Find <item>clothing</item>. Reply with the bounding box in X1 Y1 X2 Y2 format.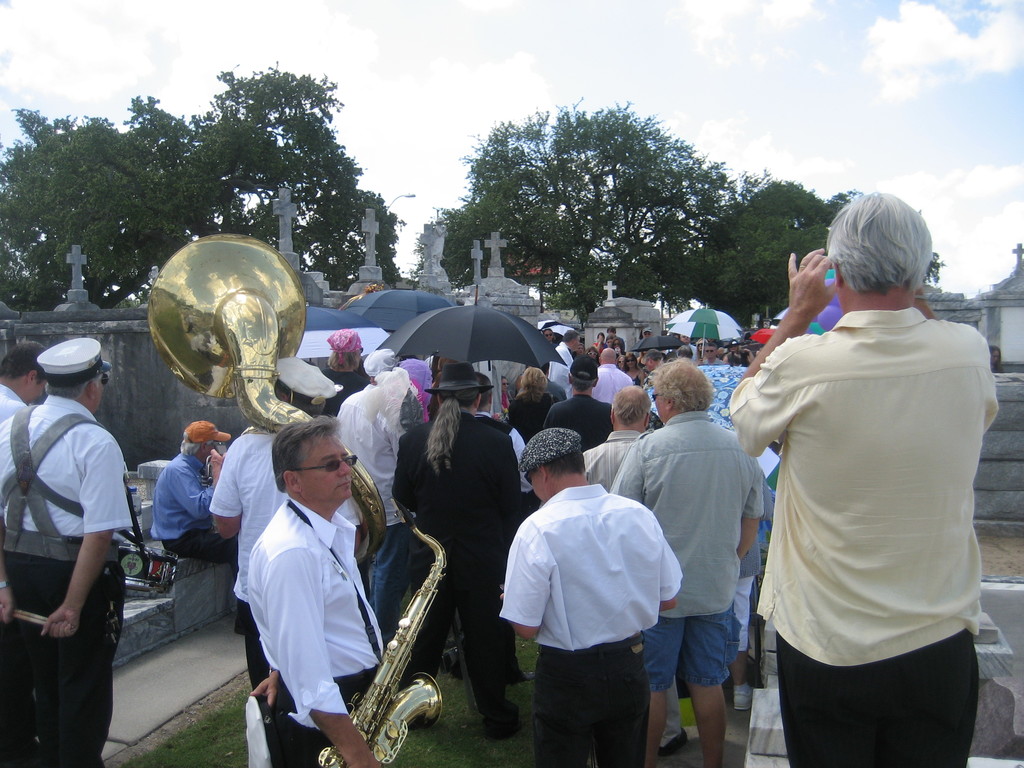
0 399 127 767.
